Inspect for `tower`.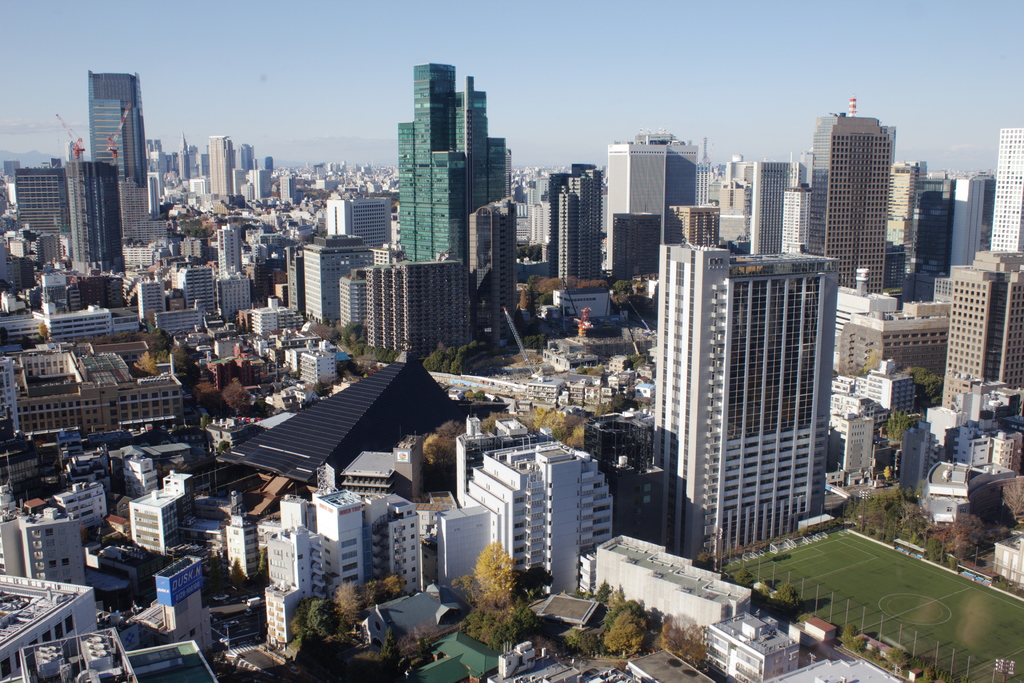
Inspection: select_region(86, 69, 147, 190).
